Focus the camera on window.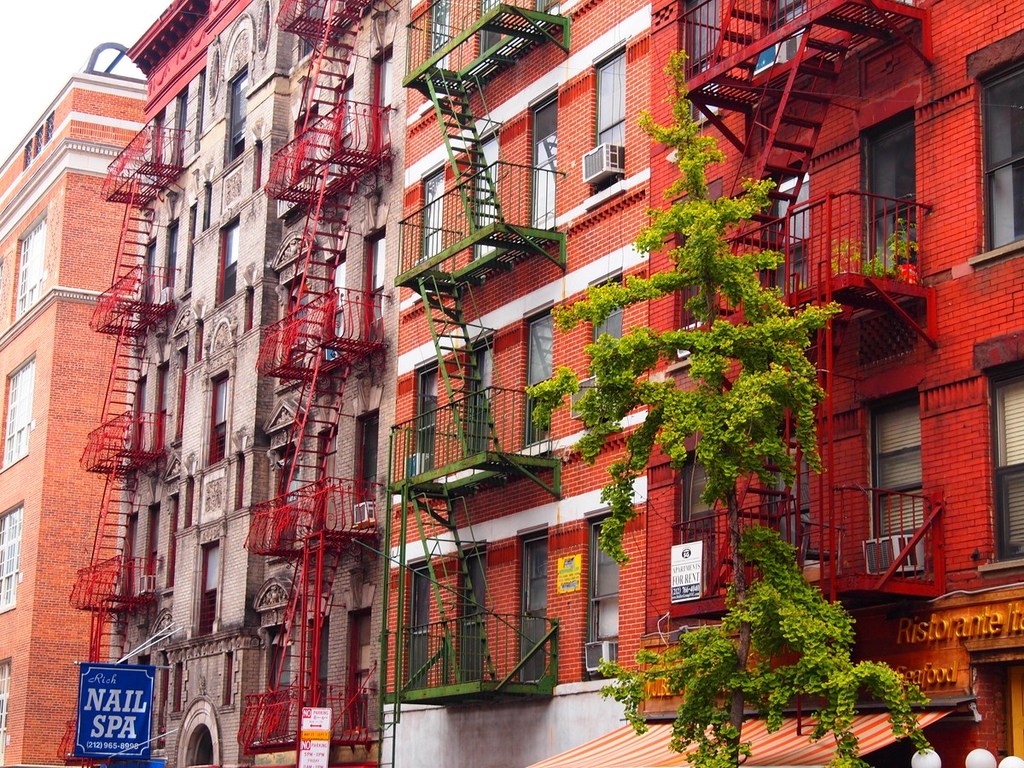
Focus region: [x1=350, y1=399, x2=383, y2=505].
